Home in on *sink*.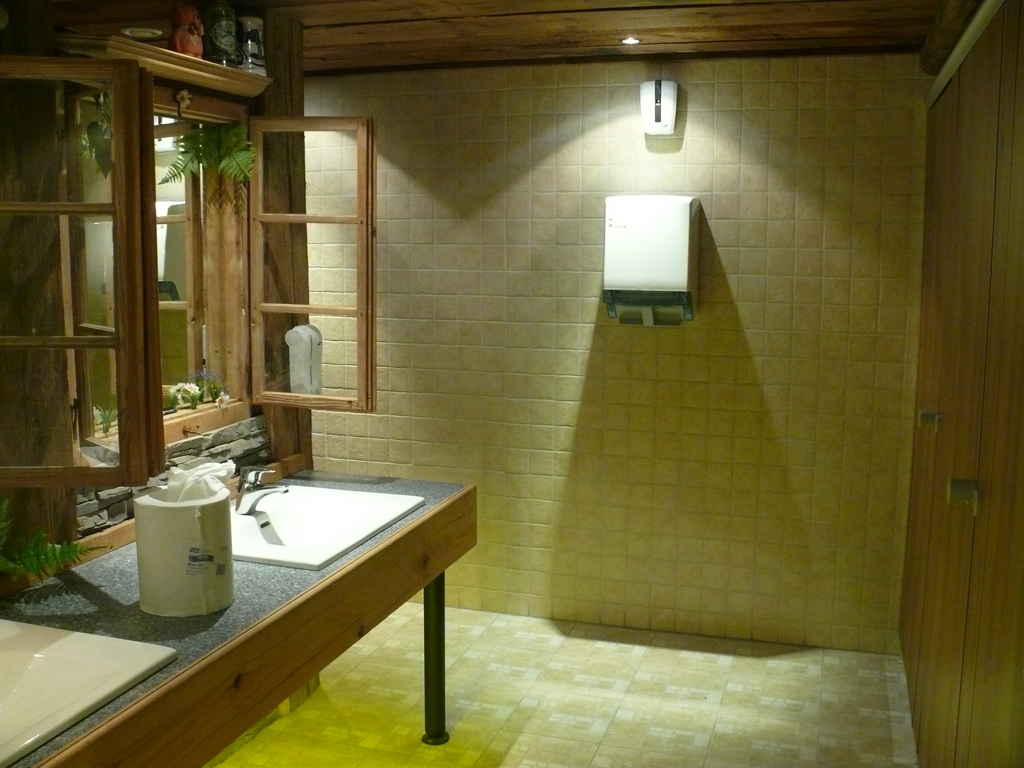
Homed in at crop(0, 619, 178, 767).
